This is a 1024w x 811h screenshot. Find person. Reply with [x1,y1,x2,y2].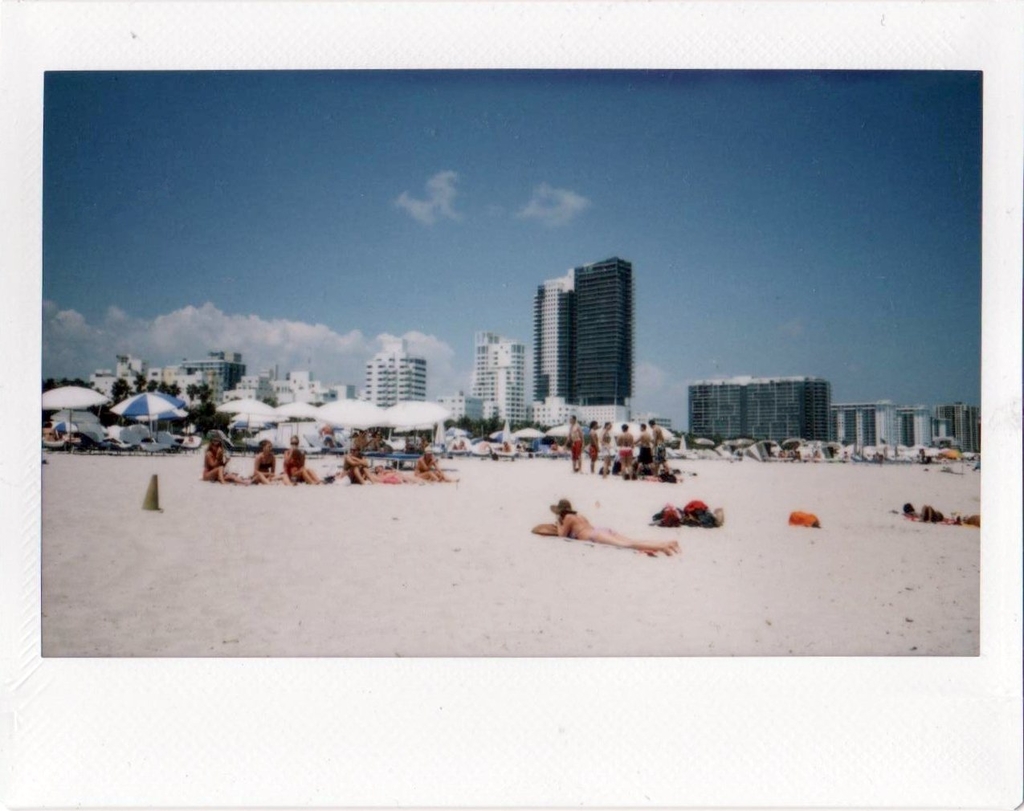
[372,464,417,479].
